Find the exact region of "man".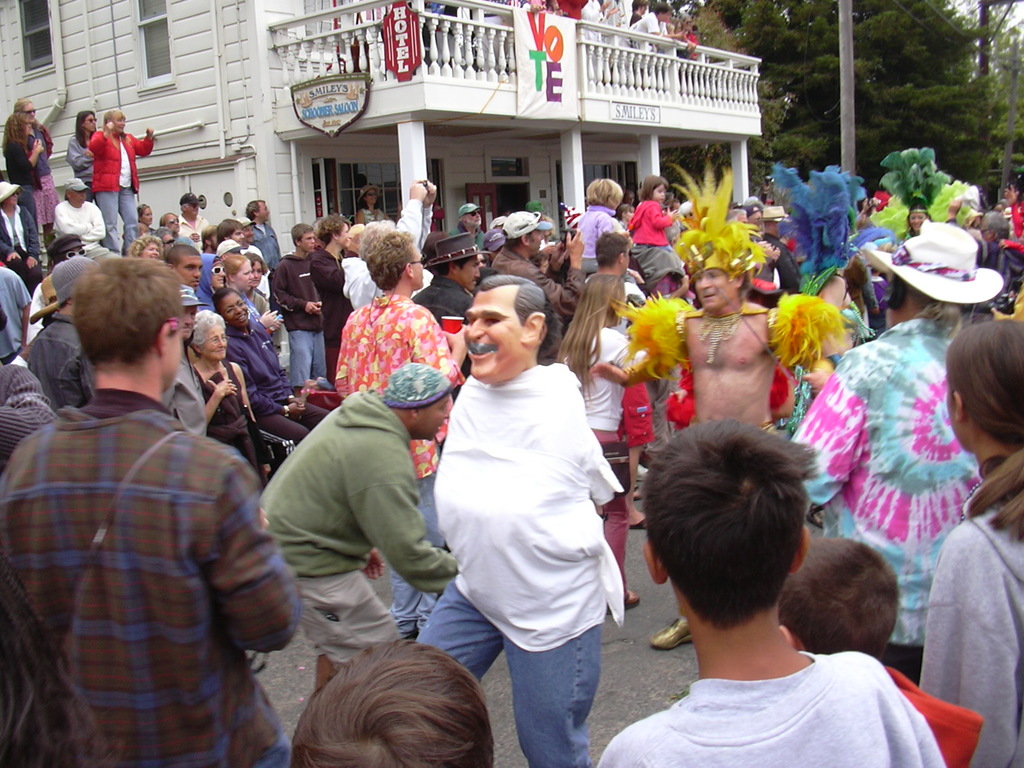
Exact region: [left=257, top=361, right=457, bottom=688].
